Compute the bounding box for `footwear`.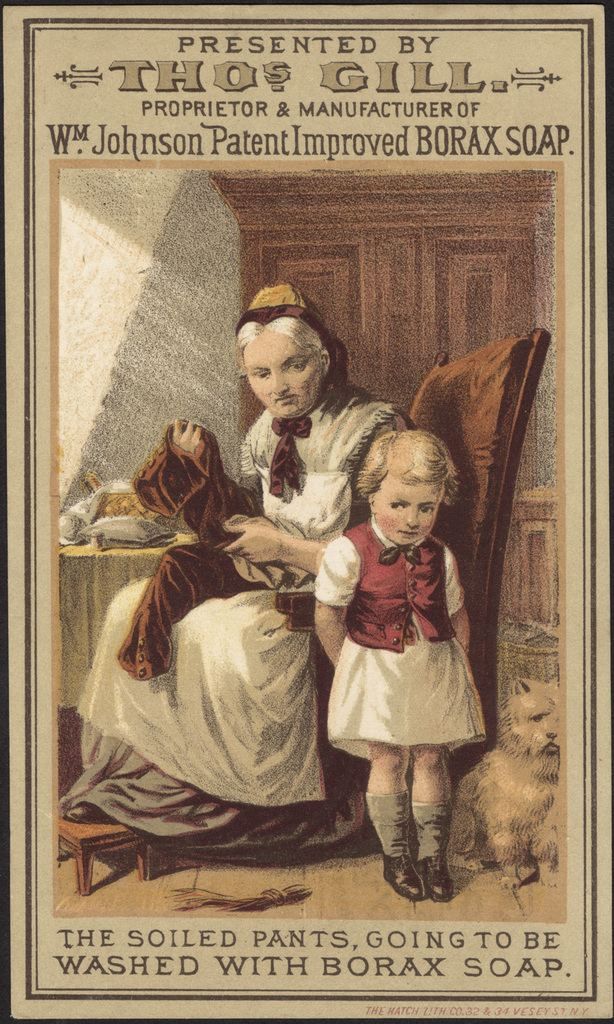
<box>383,848,429,900</box>.
